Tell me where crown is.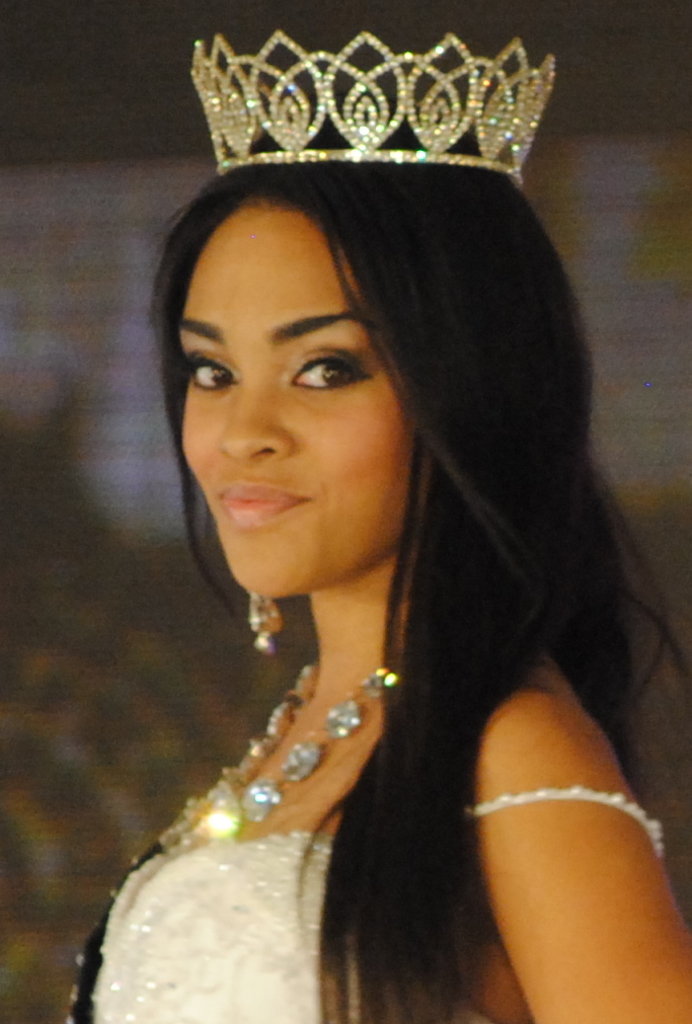
crown is at <region>182, 27, 557, 183</region>.
